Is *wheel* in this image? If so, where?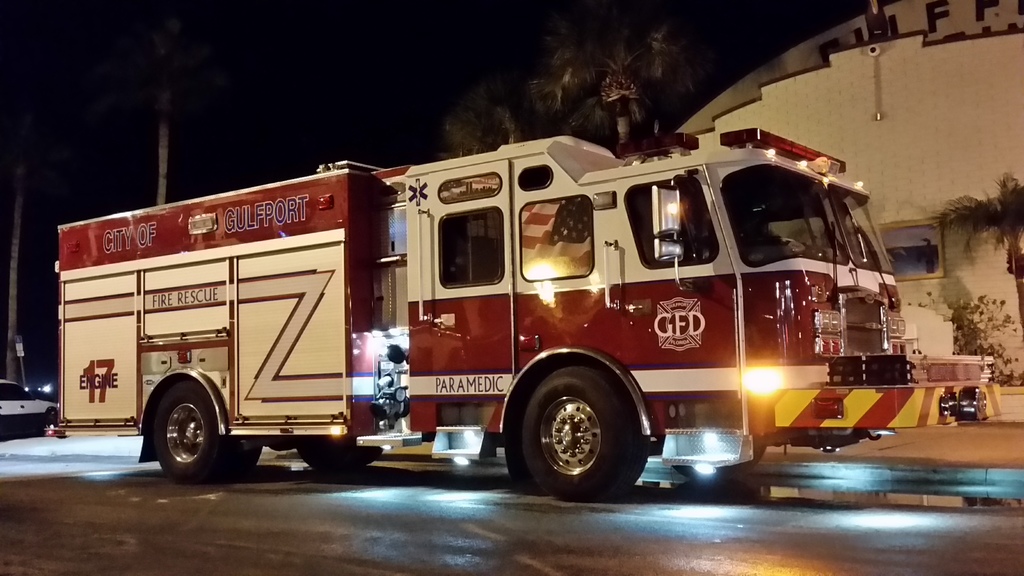
Yes, at crop(152, 378, 257, 481).
